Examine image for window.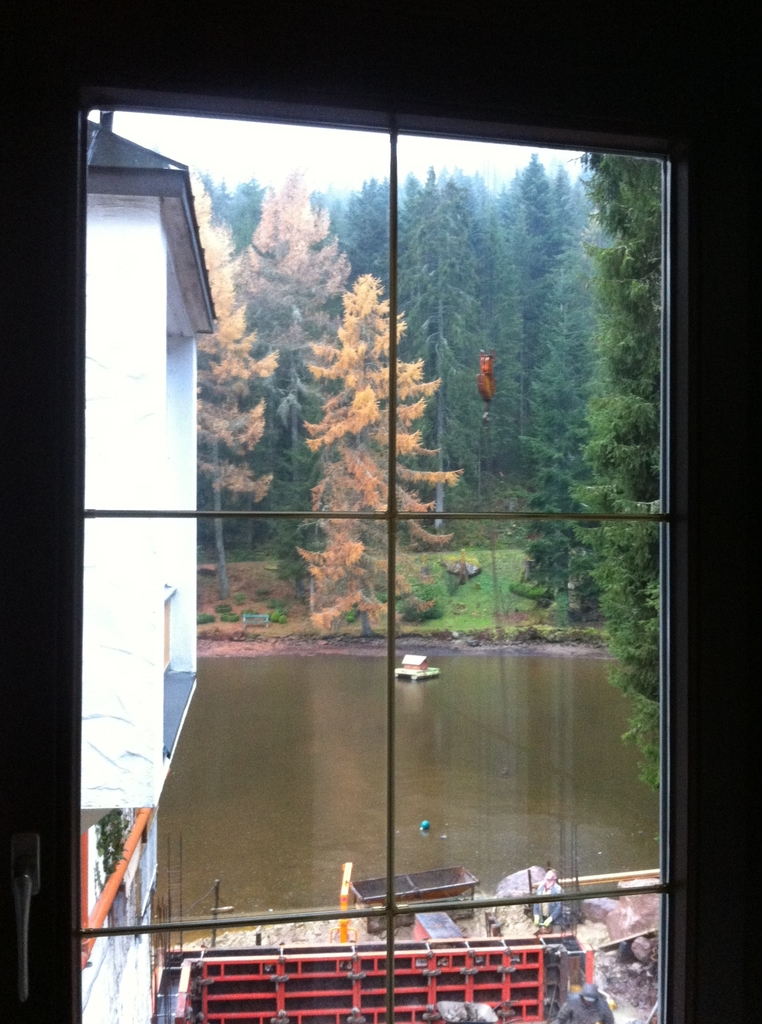
Examination result: x1=154, y1=234, x2=215, y2=764.
